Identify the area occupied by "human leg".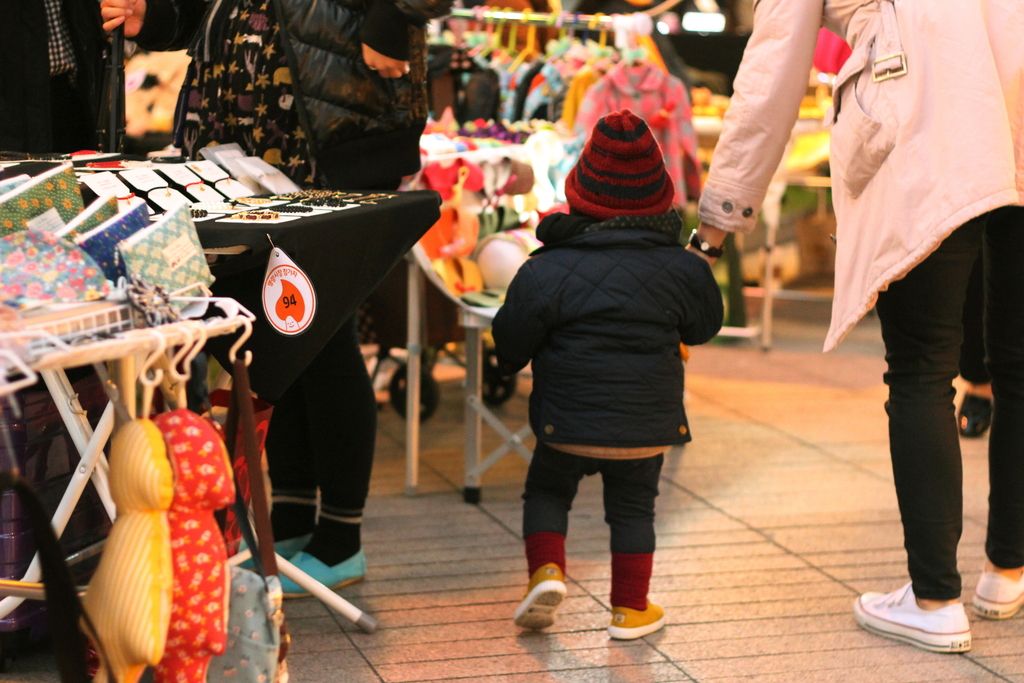
Area: select_region(968, 205, 1023, 614).
